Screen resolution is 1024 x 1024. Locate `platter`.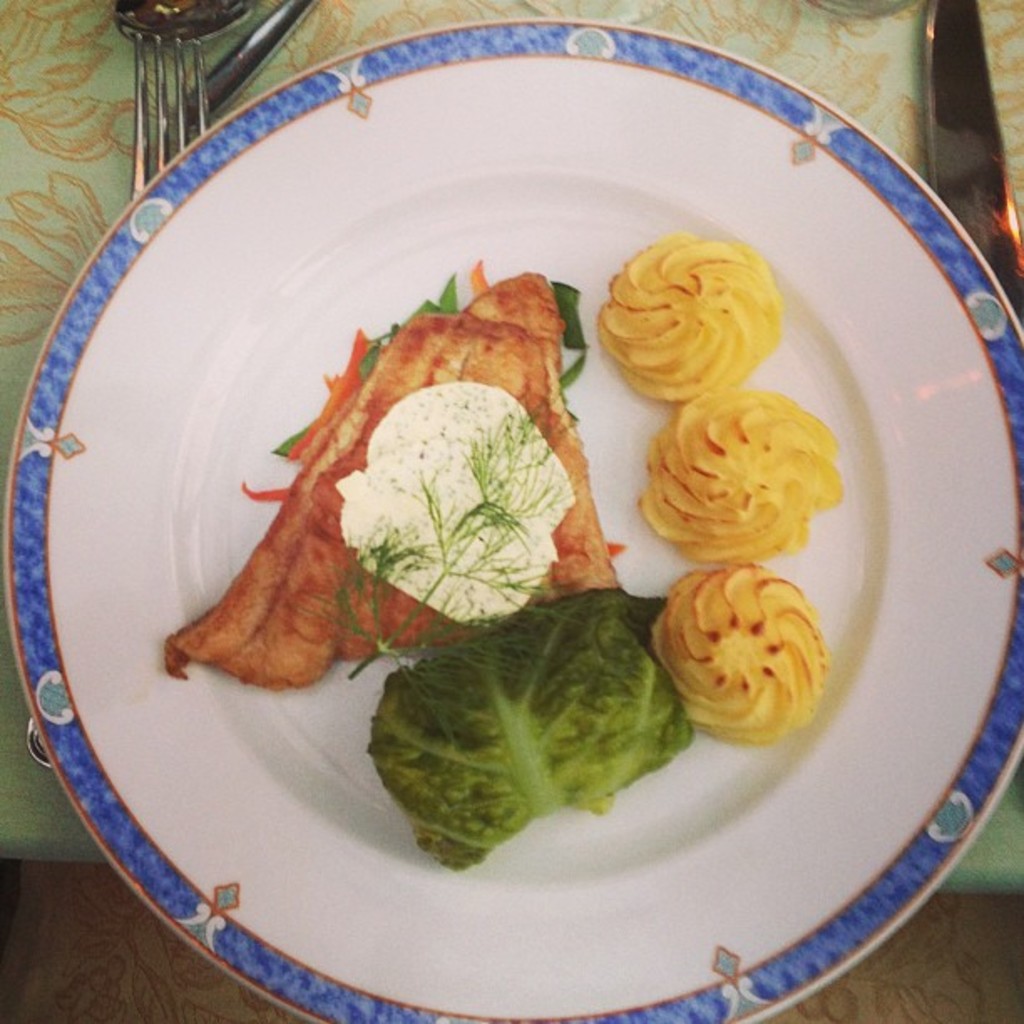
x1=0 y1=23 x2=1022 y2=1022.
